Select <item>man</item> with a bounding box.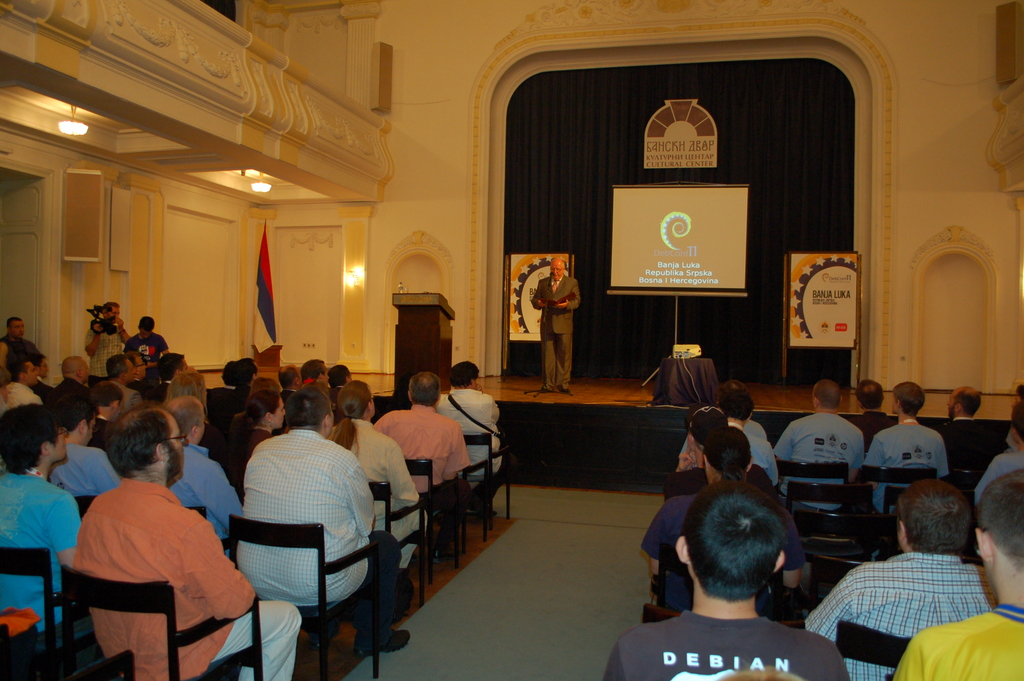
locate(805, 490, 1006, 668).
